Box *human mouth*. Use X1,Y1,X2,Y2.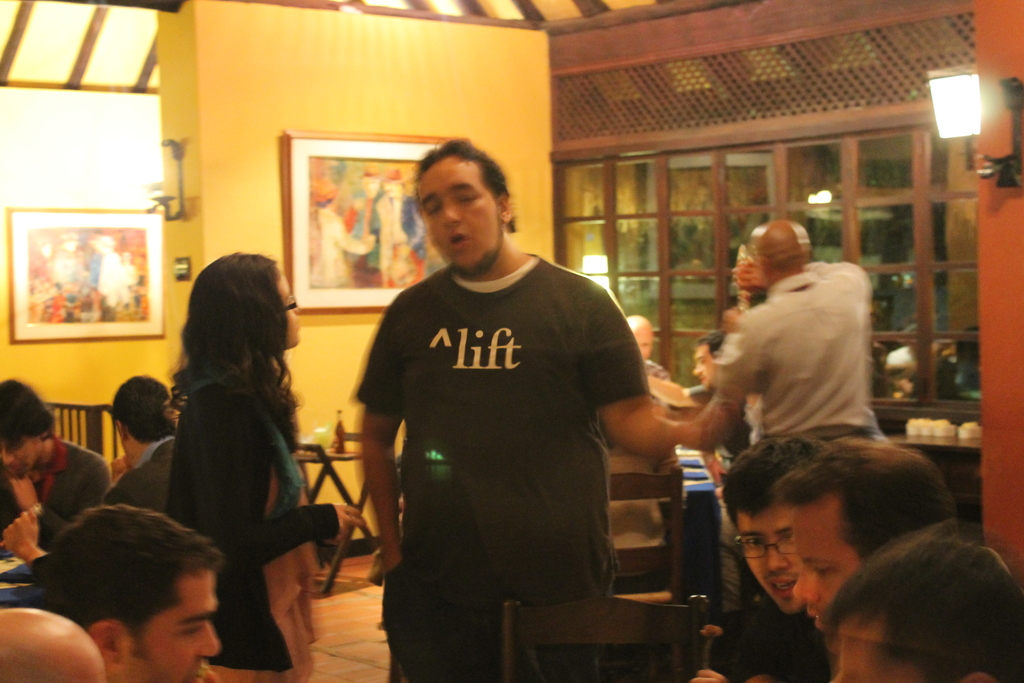
449,236,471,248.
